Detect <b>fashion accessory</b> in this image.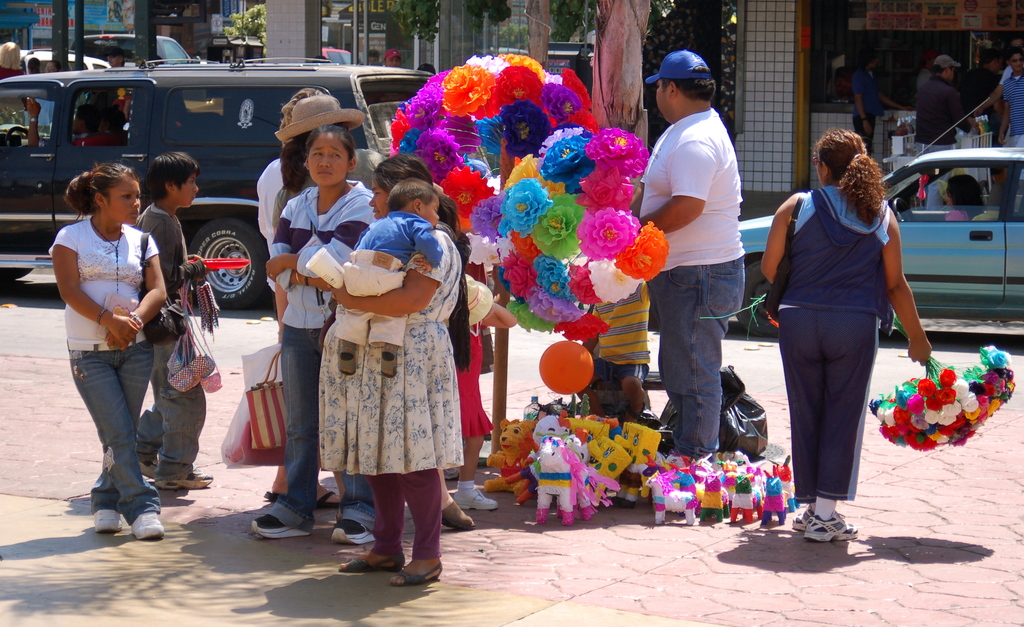
Detection: x1=337 y1=342 x2=355 y2=373.
